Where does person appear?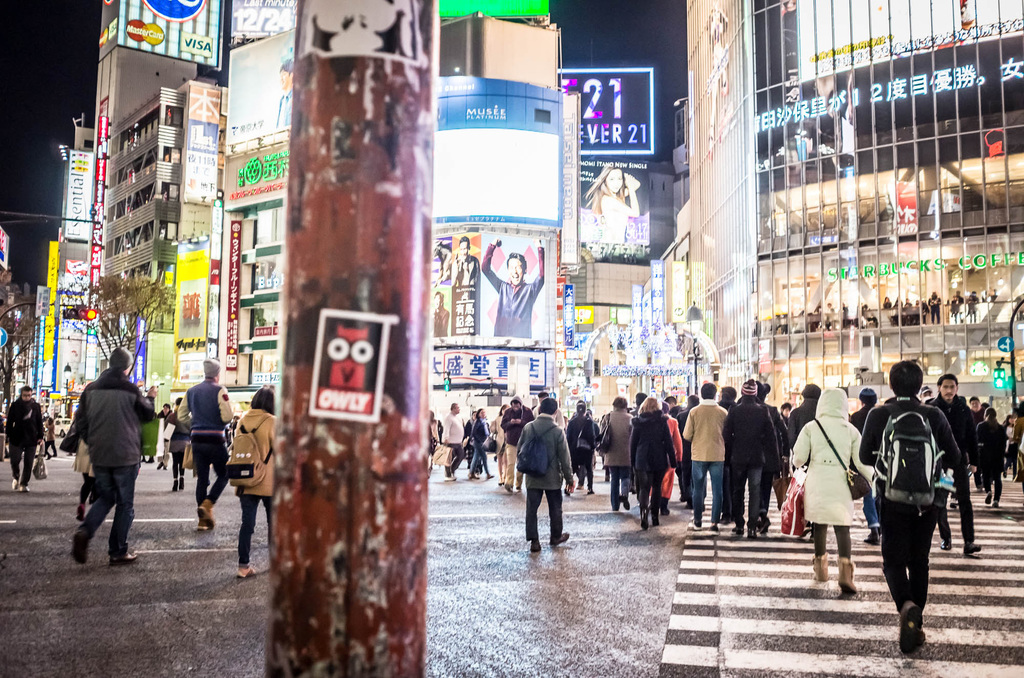
Appears at select_region(450, 239, 477, 285).
